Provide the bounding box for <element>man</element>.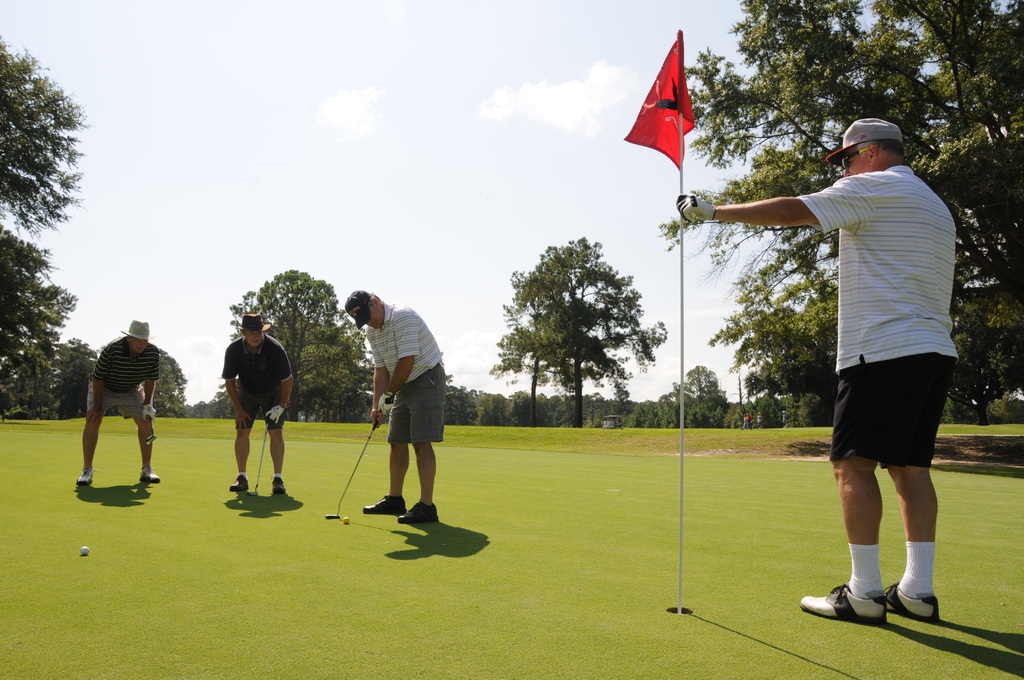
BBox(672, 112, 961, 631).
